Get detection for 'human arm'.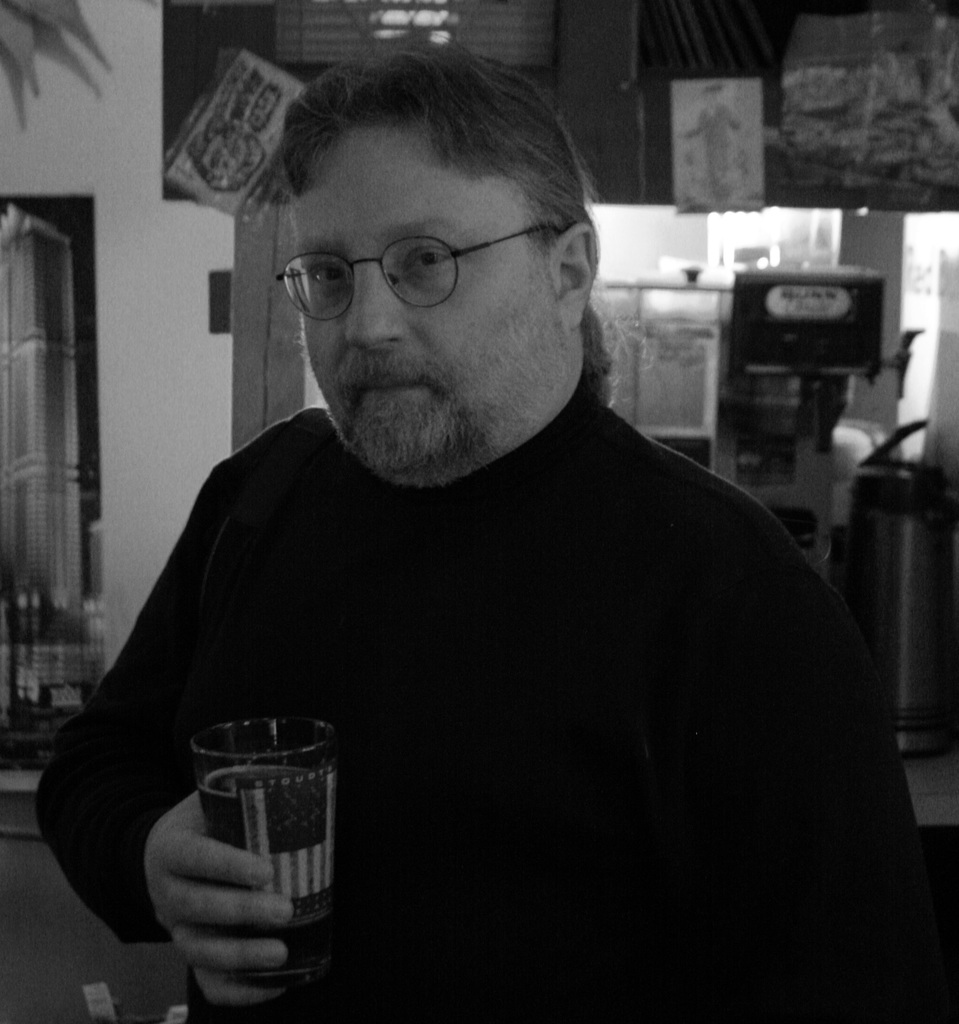
Detection: (x1=287, y1=498, x2=950, y2=1023).
